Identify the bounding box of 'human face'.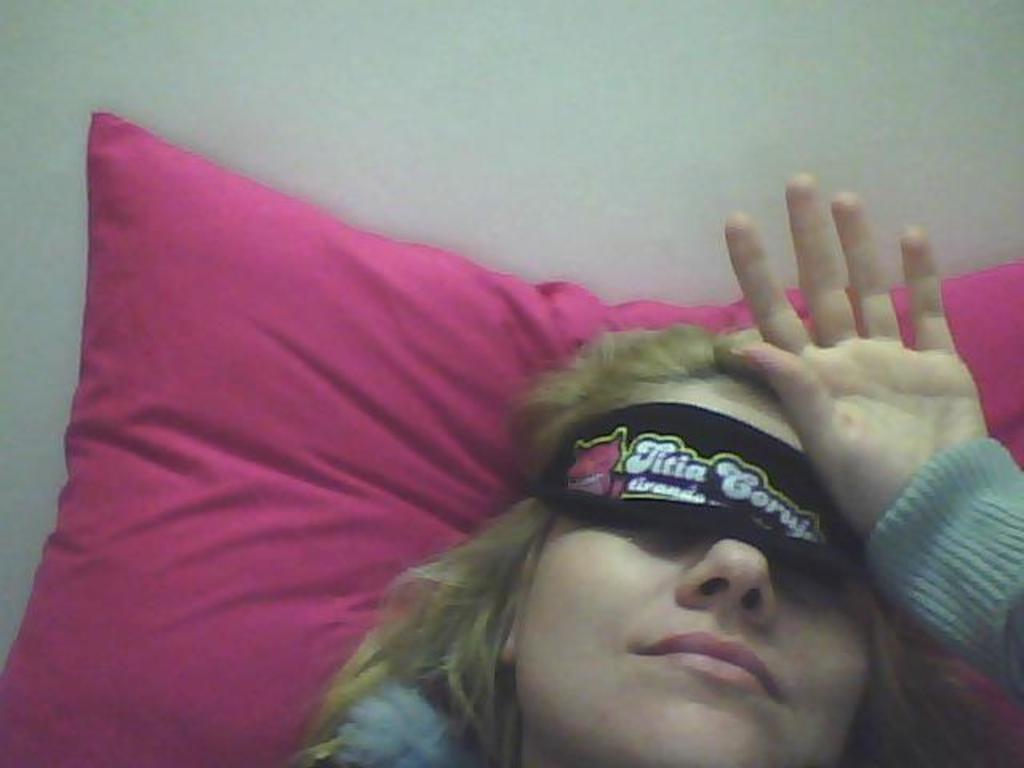
bbox(520, 362, 867, 766).
